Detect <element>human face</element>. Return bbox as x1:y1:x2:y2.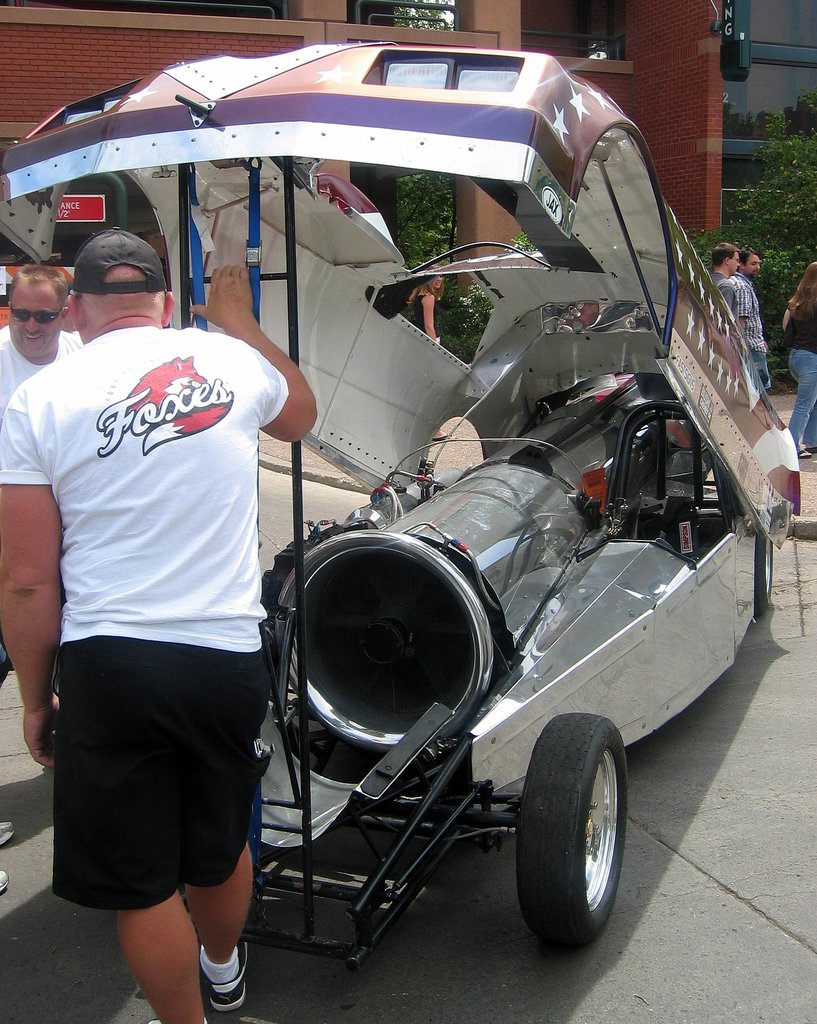
433:271:446:289.
